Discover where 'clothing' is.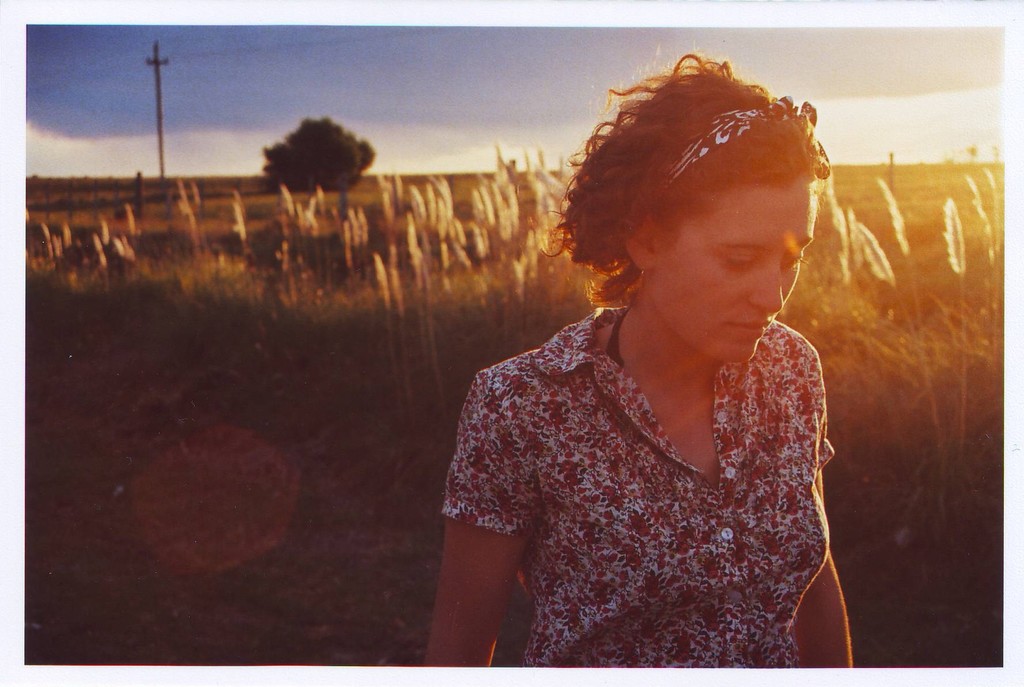
Discovered at 429, 282, 877, 669.
